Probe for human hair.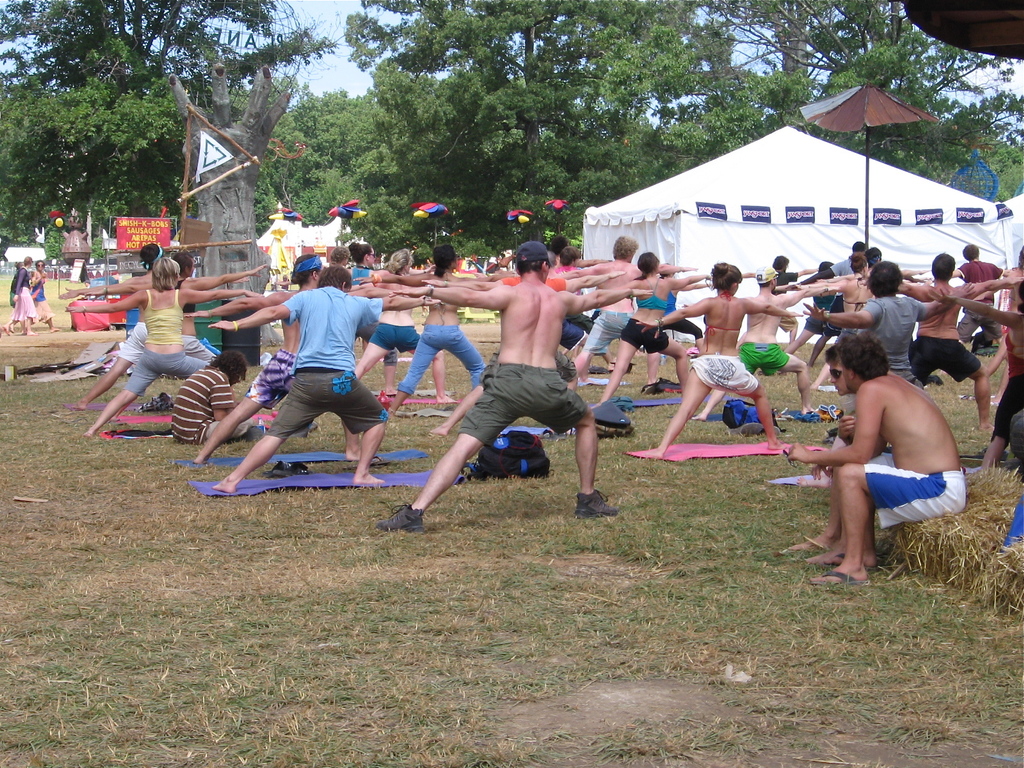
Probe result: (331,244,348,267).
